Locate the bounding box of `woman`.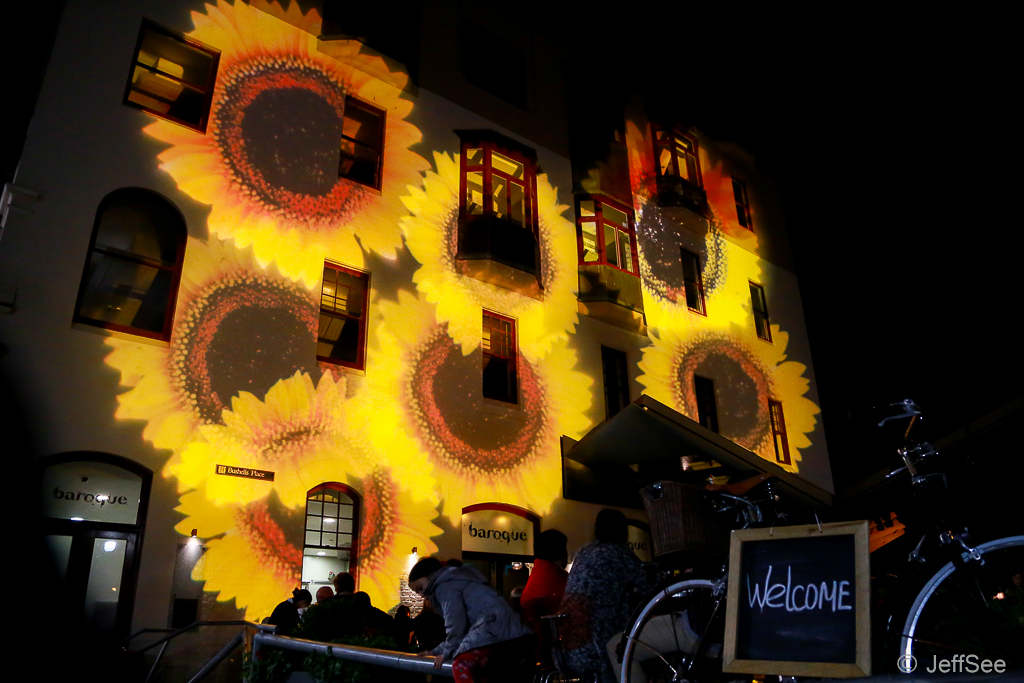
Bounding box: rect(265, 585, 312, 638).
